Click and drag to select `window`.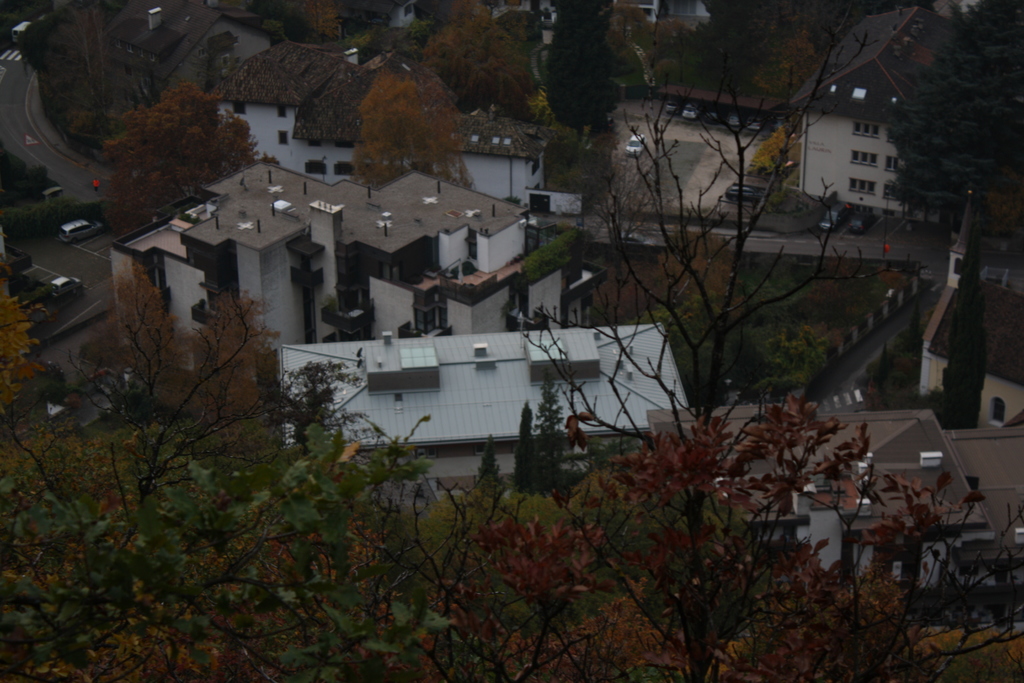
Selection: (109, 37, 157, 63).
